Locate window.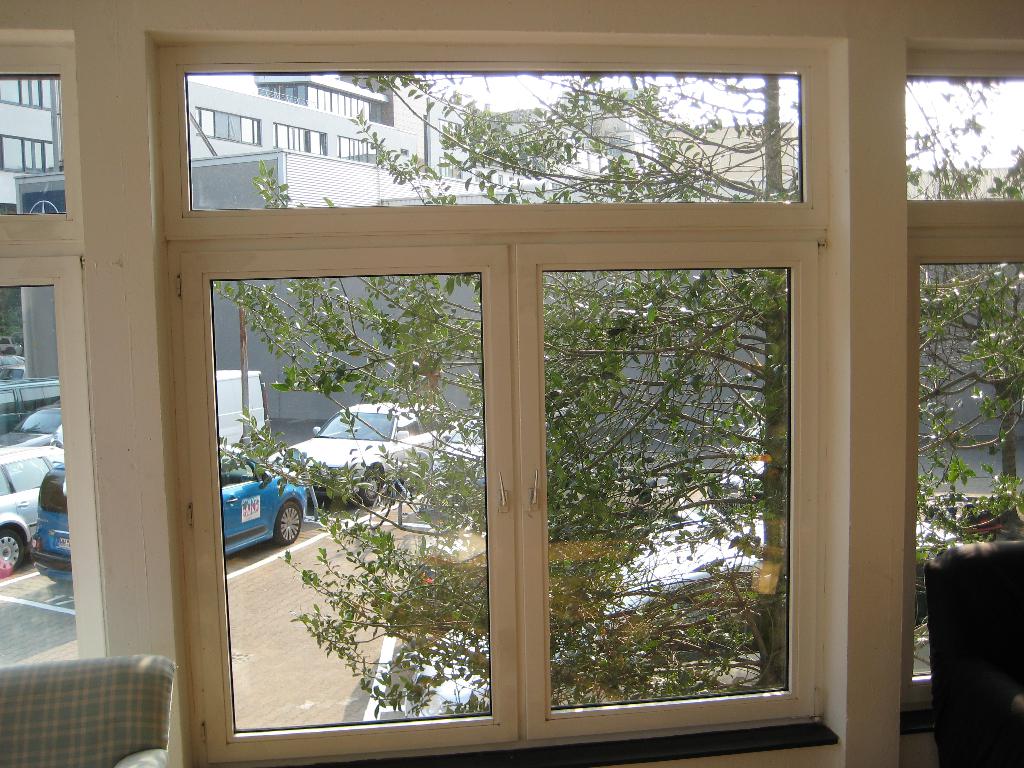
Bounding box: box=[196, 109, 260, 143].
